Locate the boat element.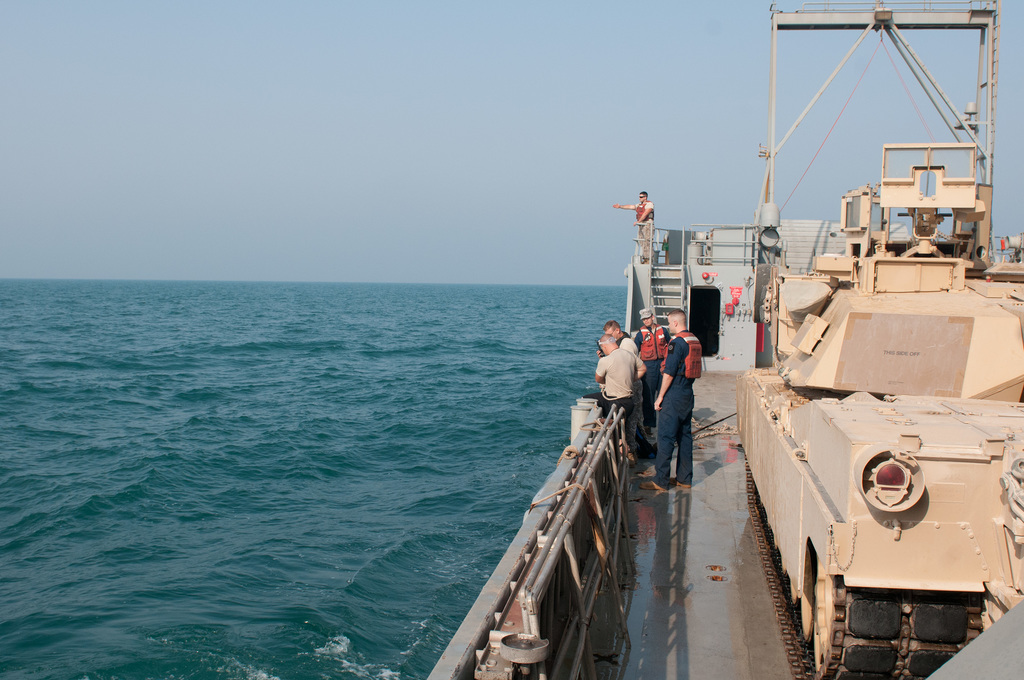
Element bbox: left=425, top=0, right=1023, bottom=679.
